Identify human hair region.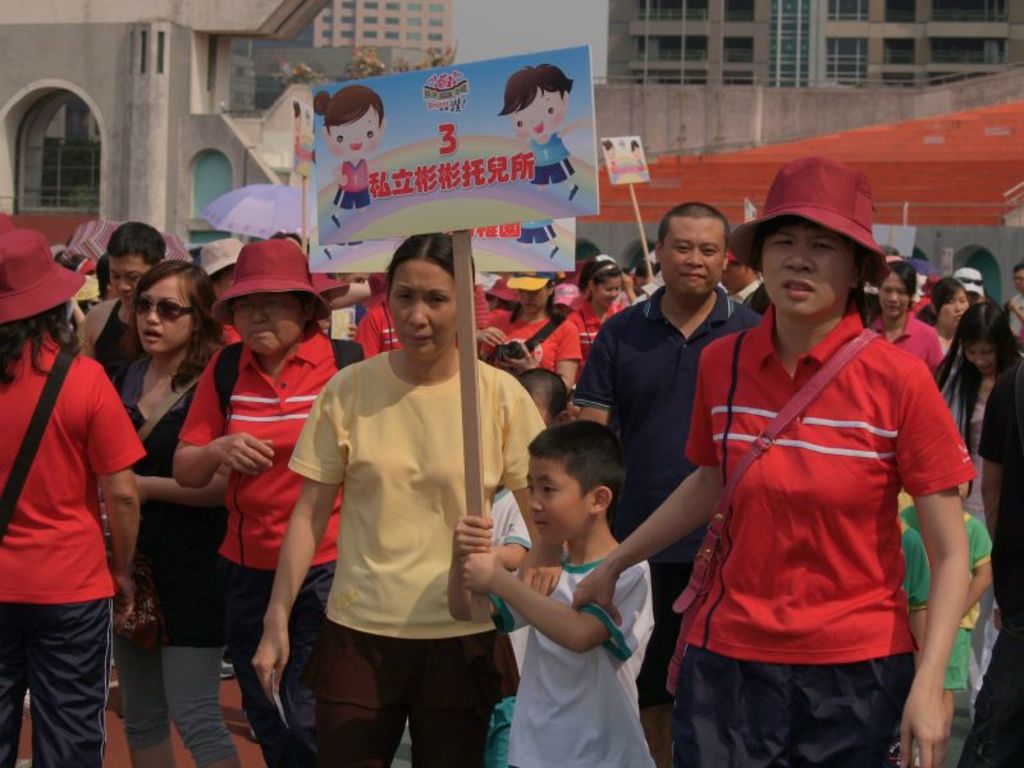
Region: [484,339,529,378].
